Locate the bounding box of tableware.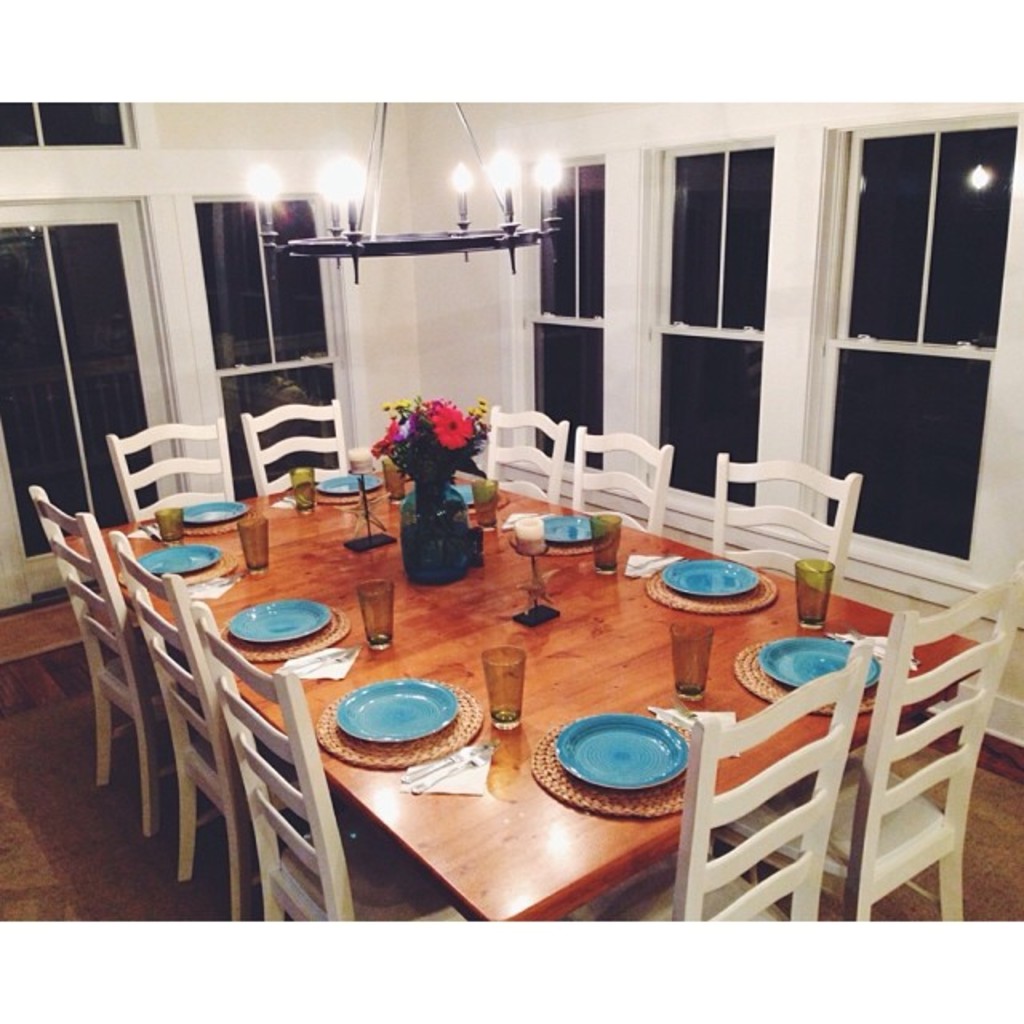
Bounding box: (133, 539, 218, 578).
